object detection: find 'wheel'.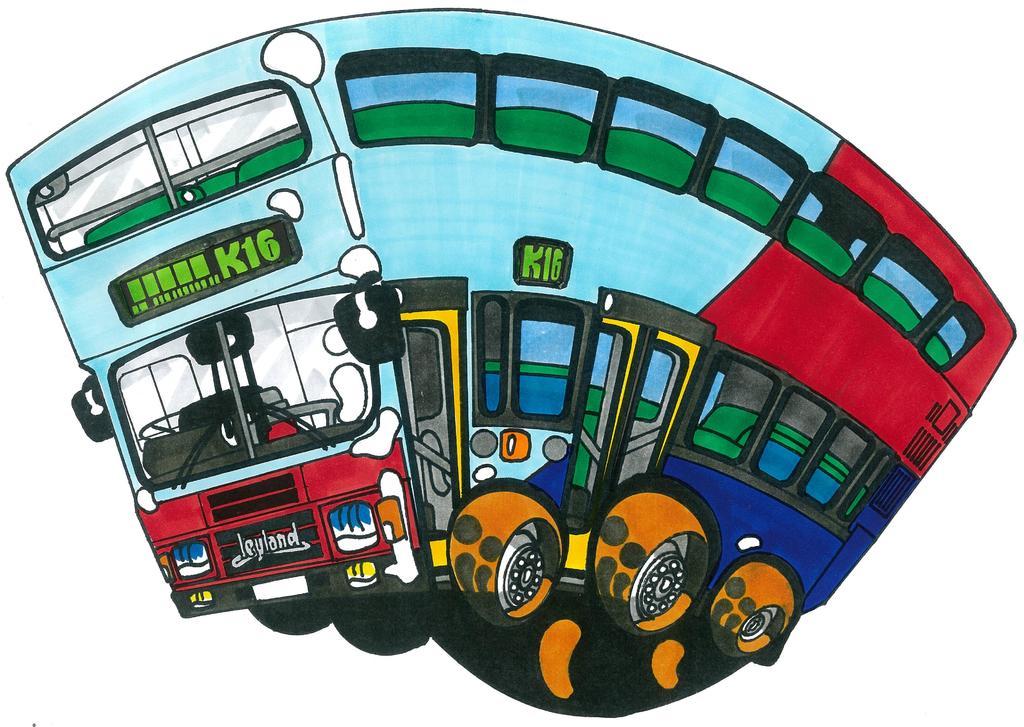
595 492 706 634.
